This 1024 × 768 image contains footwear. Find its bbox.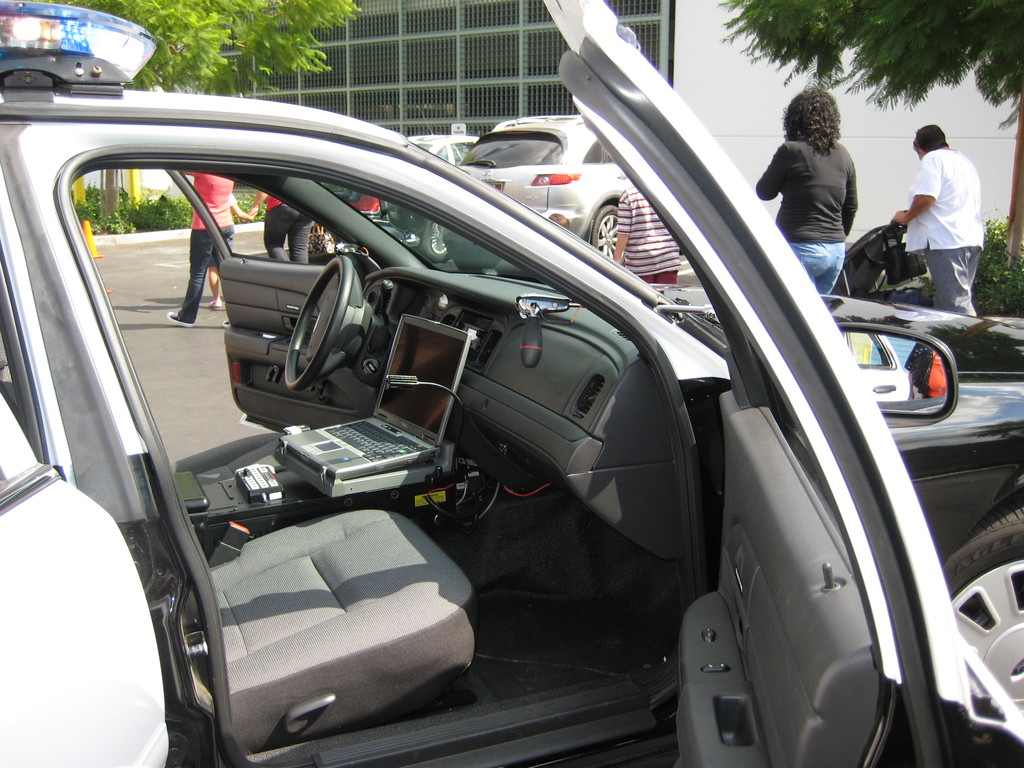
BBox(211, 301, 216, 308).
